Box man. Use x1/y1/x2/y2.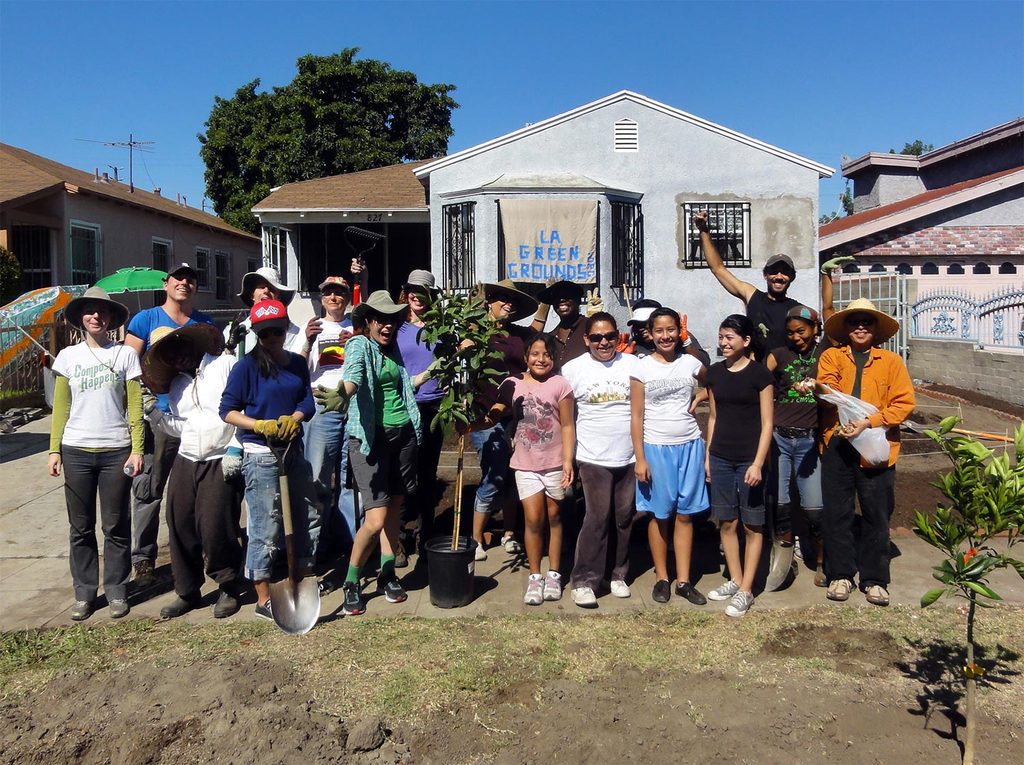
124/261/221/591.
